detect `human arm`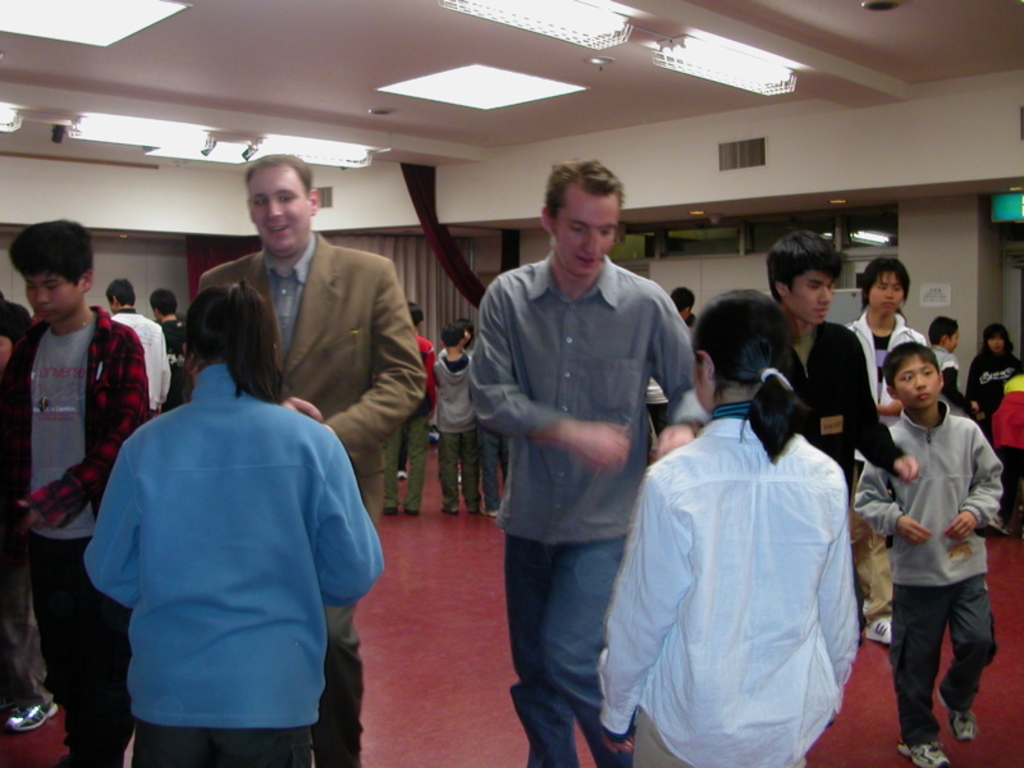
(x1=468, y1=268, x2=636, y2=483)
